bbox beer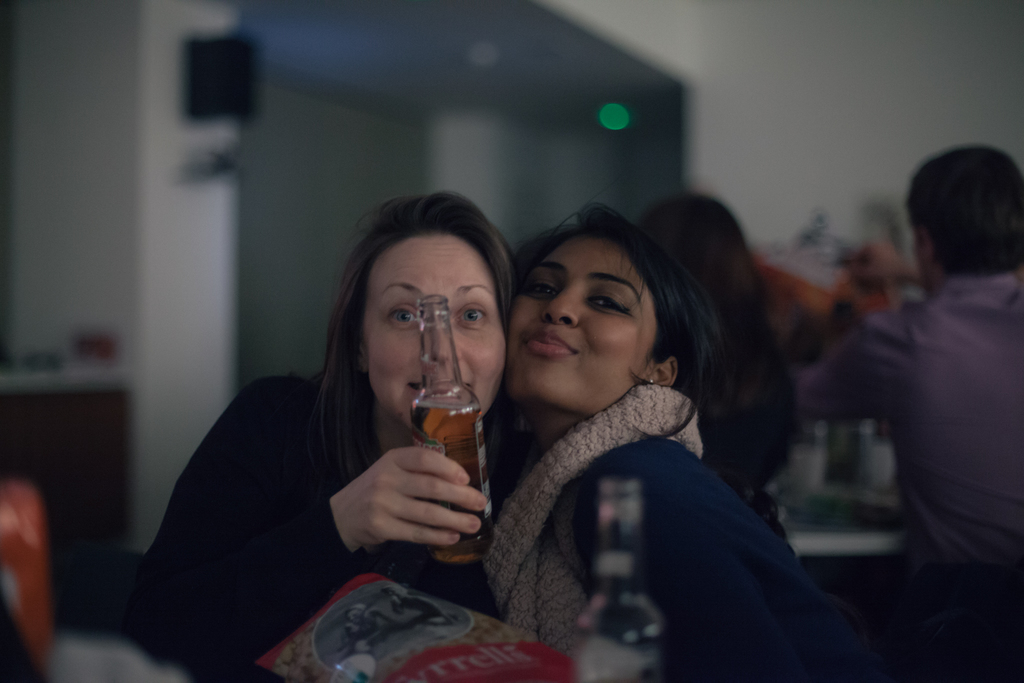
{"left": 413, "top": 297, "right": 498, "bottom": 559}
